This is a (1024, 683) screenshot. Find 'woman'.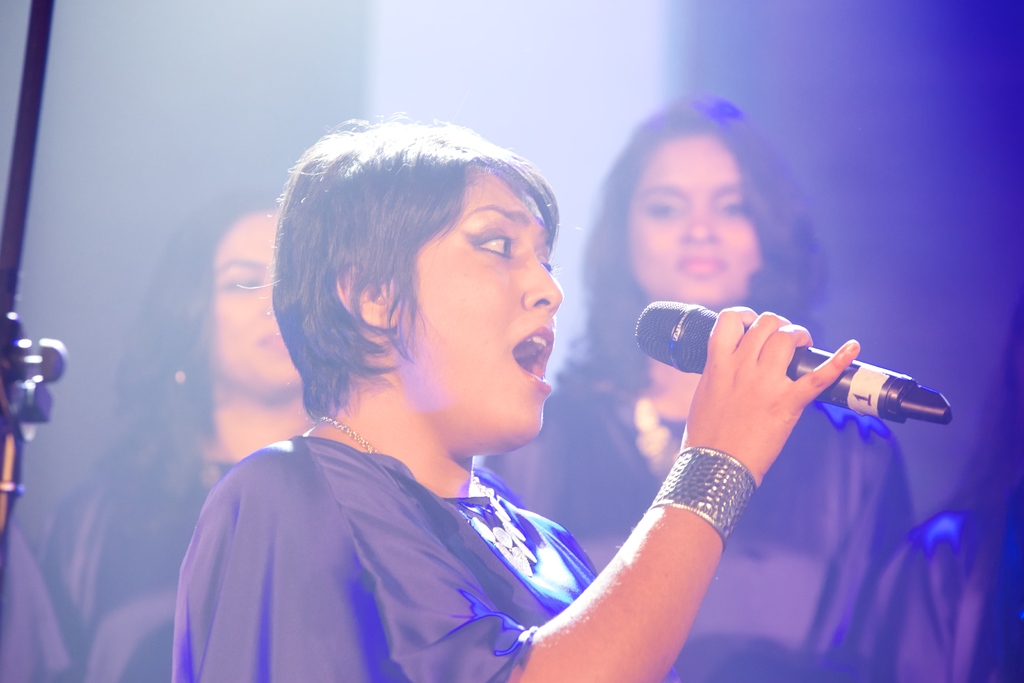
Bounding box: x1=863, y1=298, x2=1023, y2=682.
